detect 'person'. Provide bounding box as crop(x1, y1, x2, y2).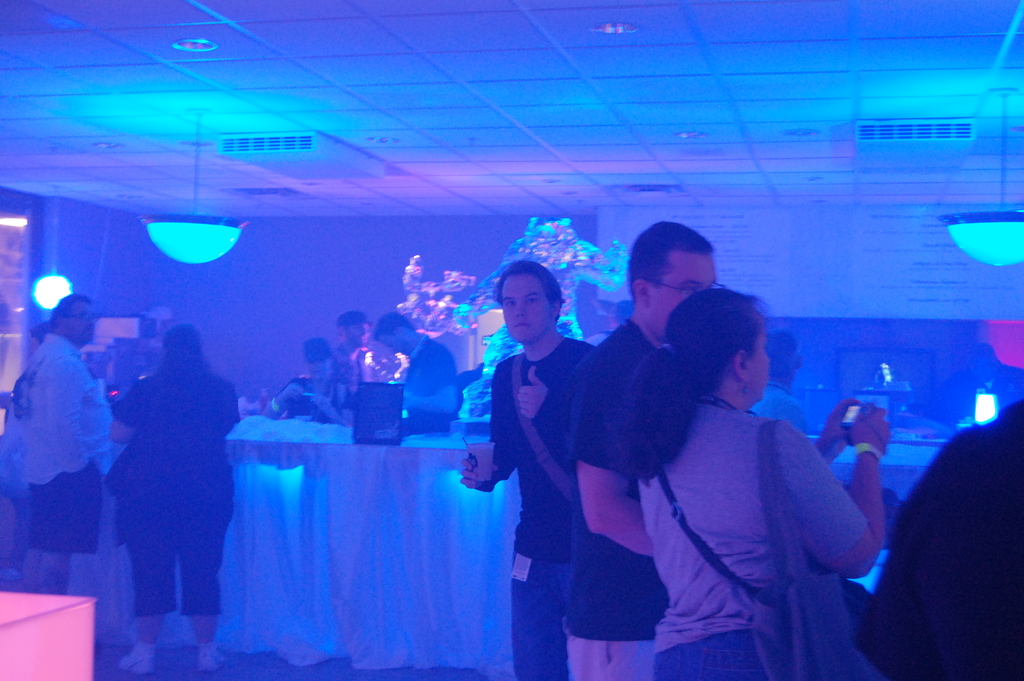
crop(458, 264, 600, 680).
